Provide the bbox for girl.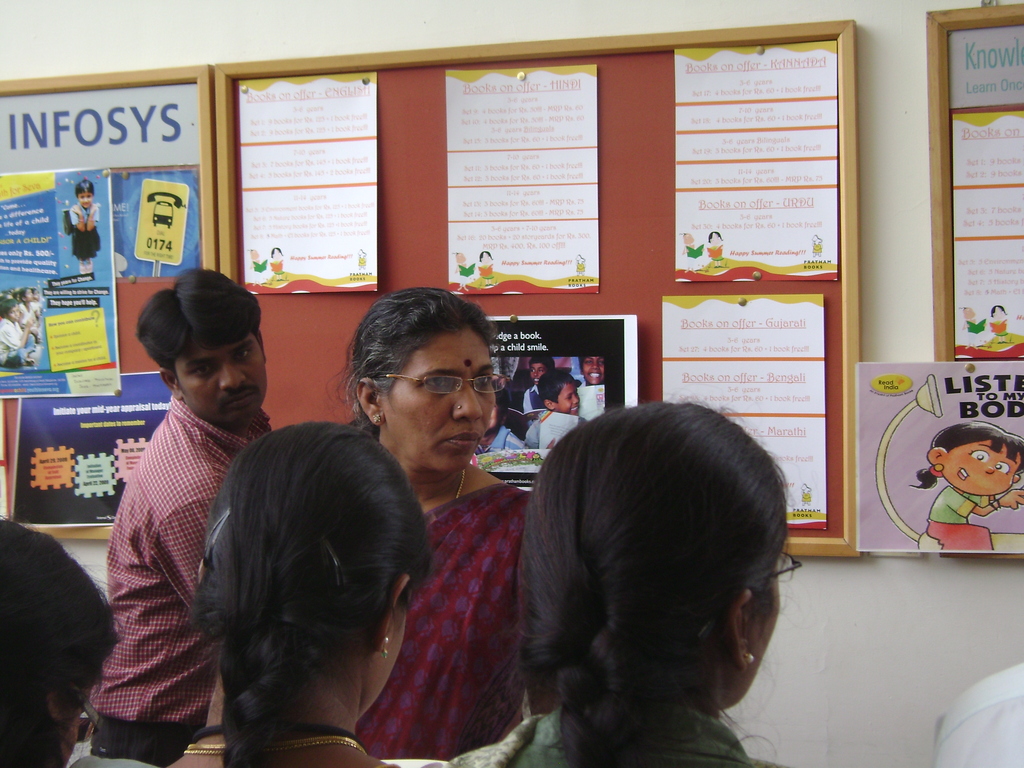
crop(501, 400, 790, 767).
